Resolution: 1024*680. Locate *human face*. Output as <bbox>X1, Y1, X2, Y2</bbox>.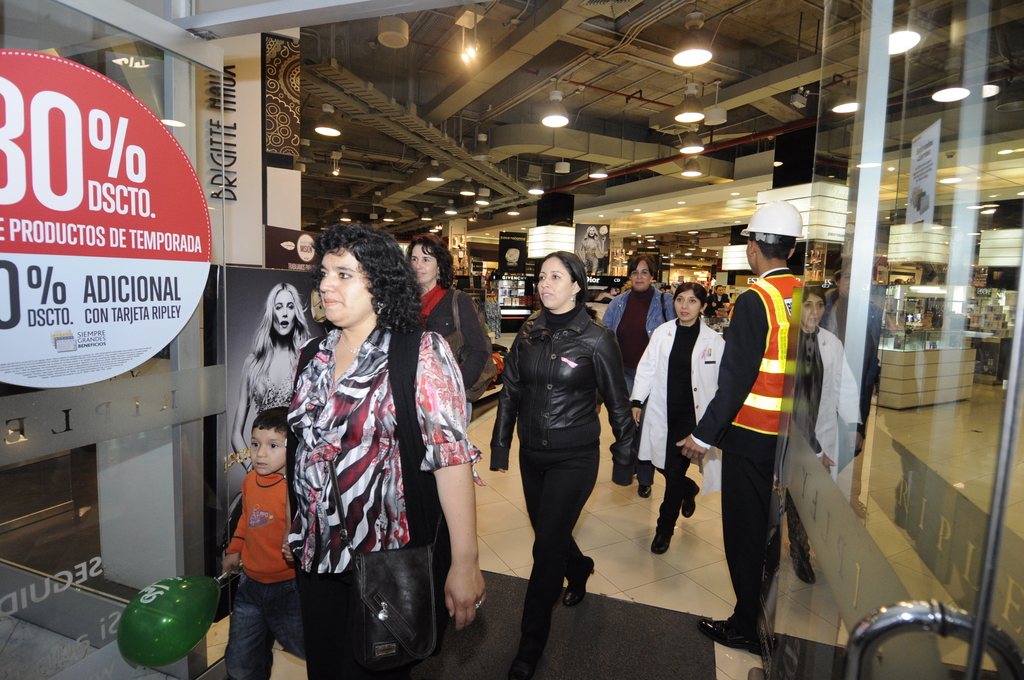
<bbox>410, 241, 451, 289</bbox>.
